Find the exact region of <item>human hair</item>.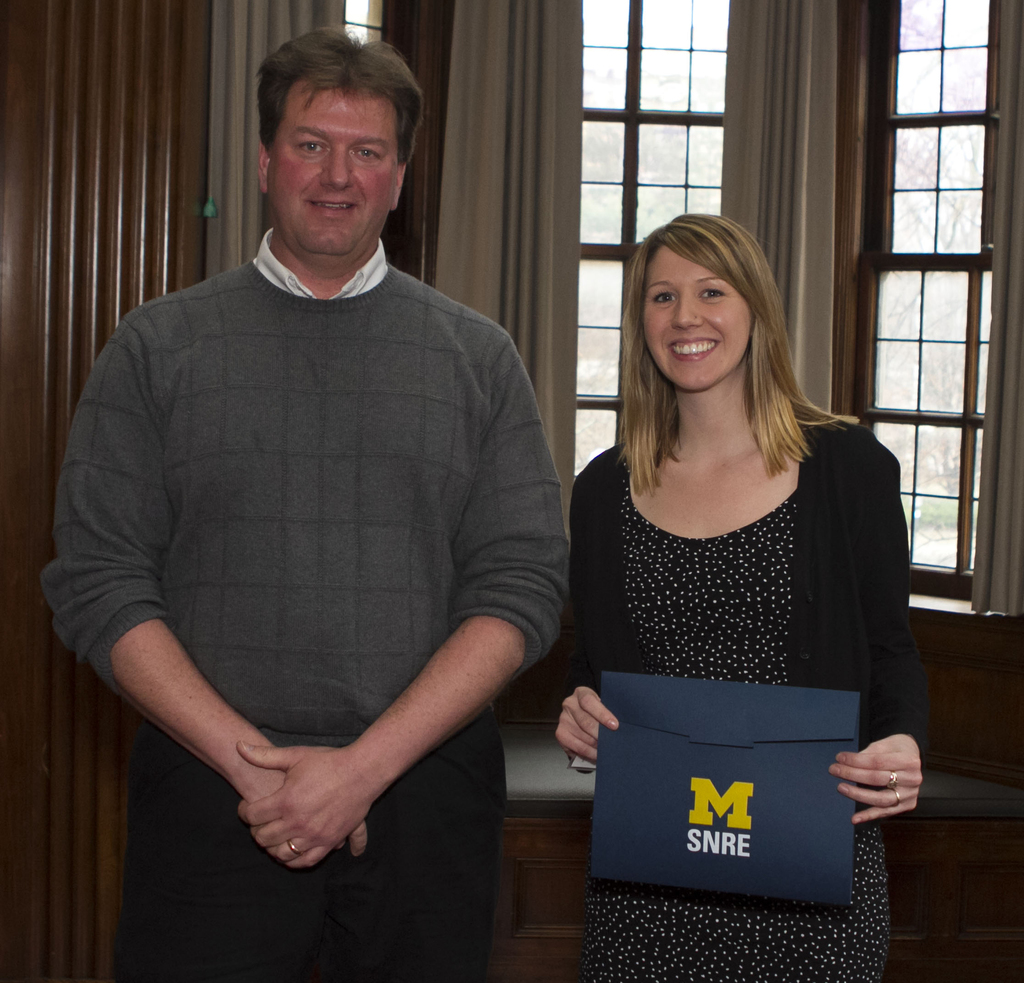
Exact region: [256, 23, 424, 169].
